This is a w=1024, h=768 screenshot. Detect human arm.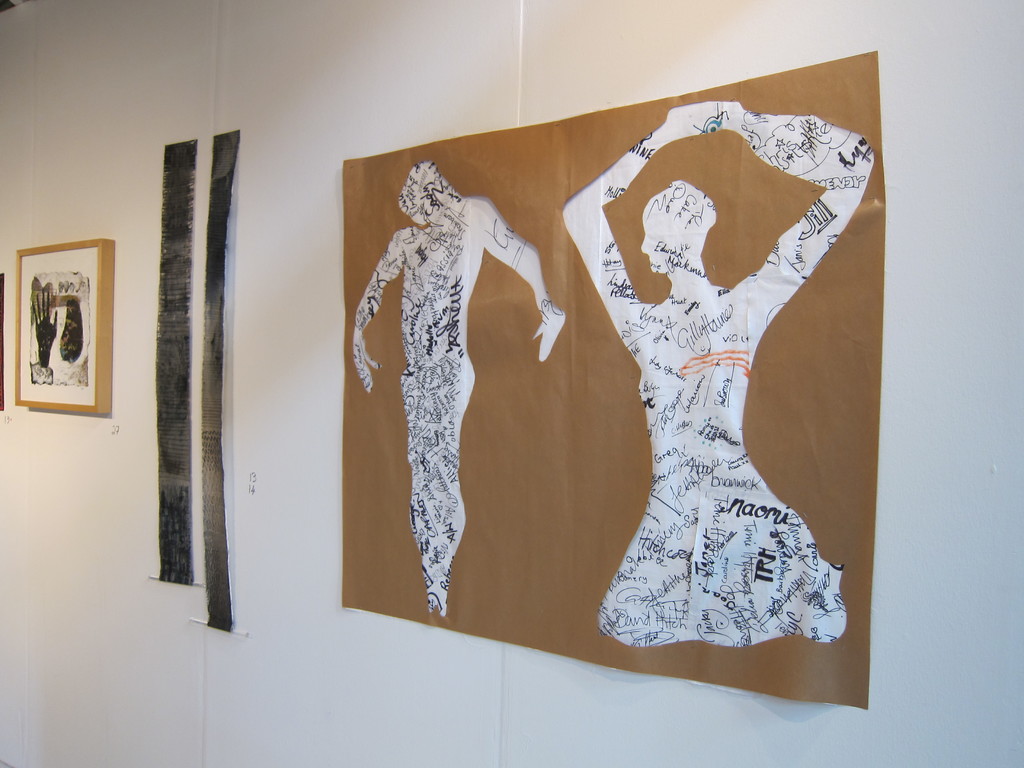
<box>348,233,402,394</box>.
